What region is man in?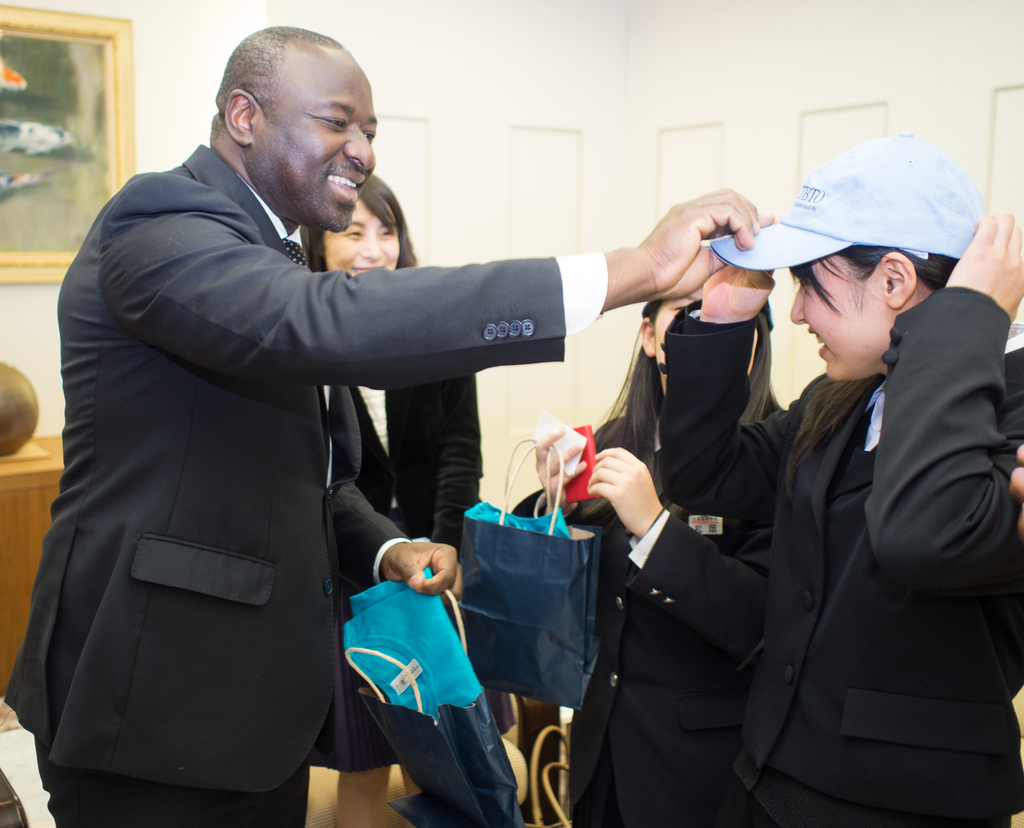
719 142 1013 821.
